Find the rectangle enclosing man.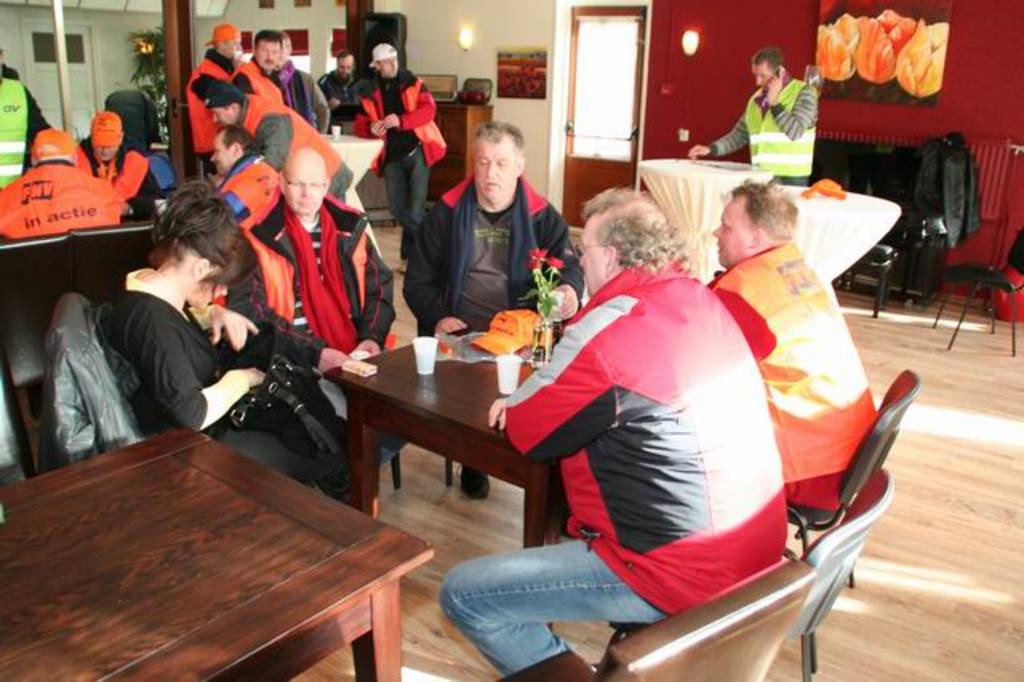
[x1=206, y1=96, x2=376, y2=253].
